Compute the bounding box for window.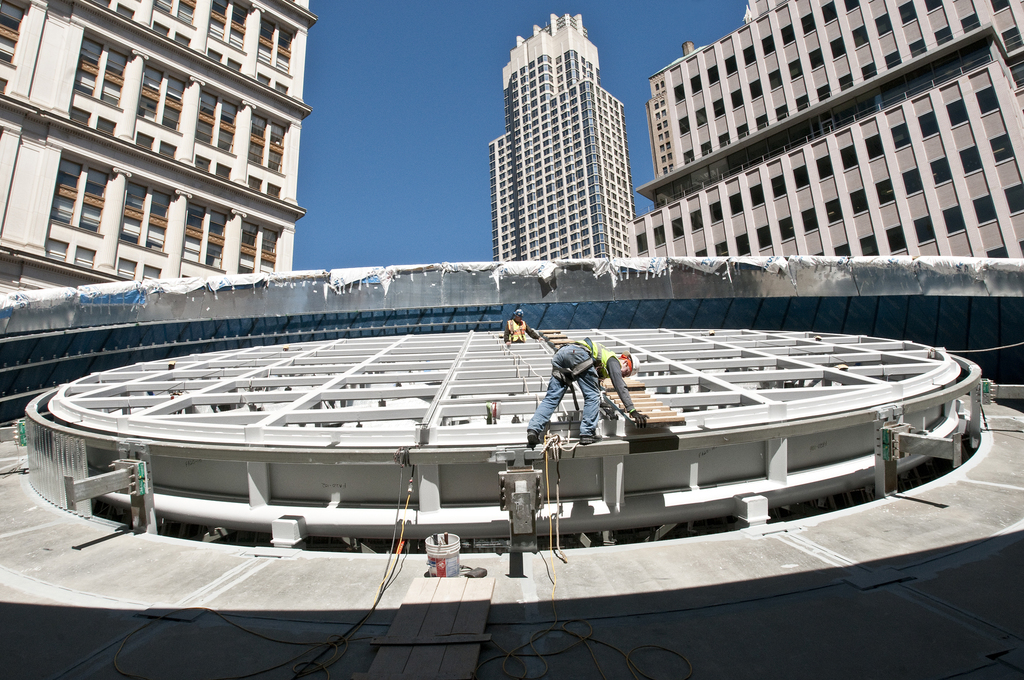
region(845, 0, 860, 14).
